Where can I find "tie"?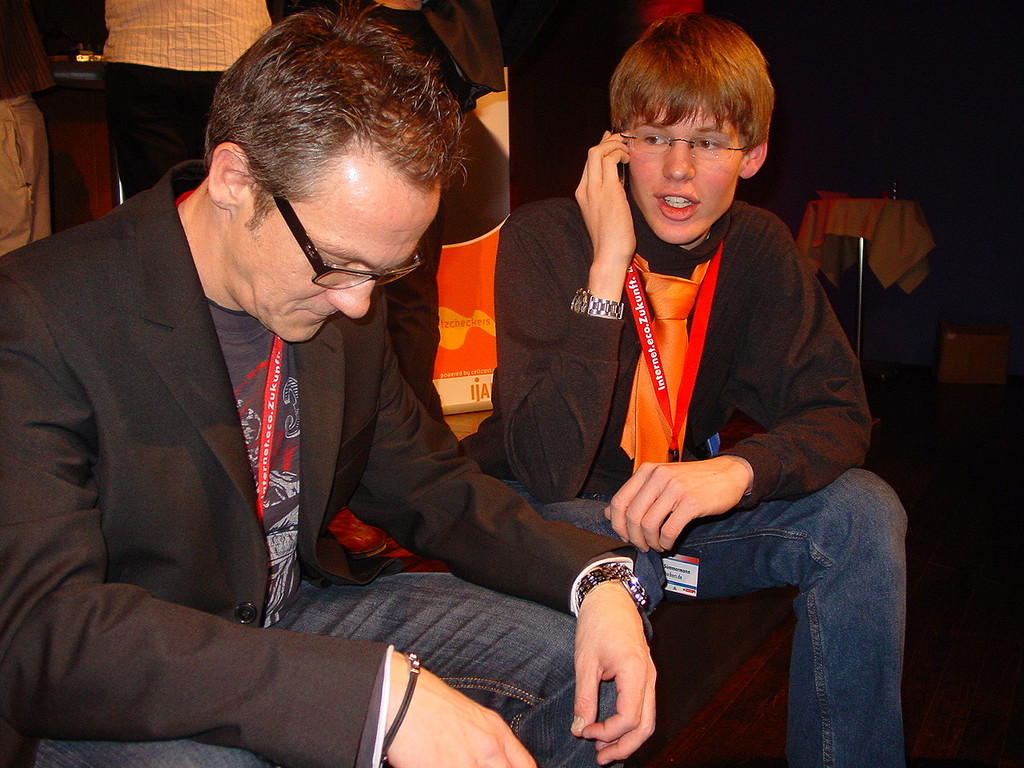
You can find it at box=[614, 250, 706, 476].
